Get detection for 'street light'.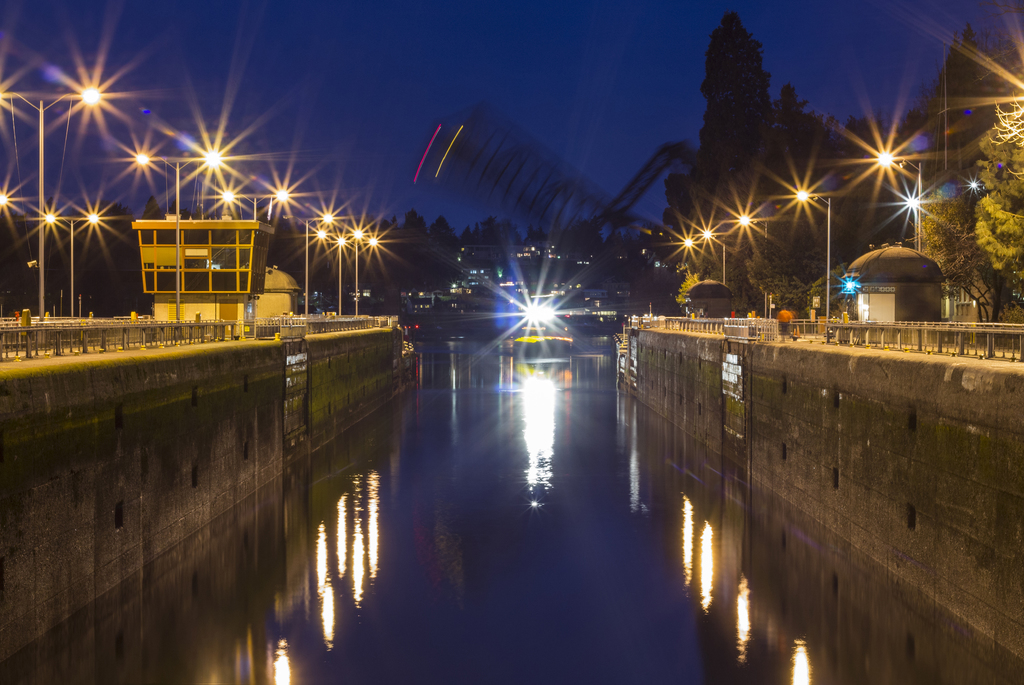
Detection: 678:232:700:252.
